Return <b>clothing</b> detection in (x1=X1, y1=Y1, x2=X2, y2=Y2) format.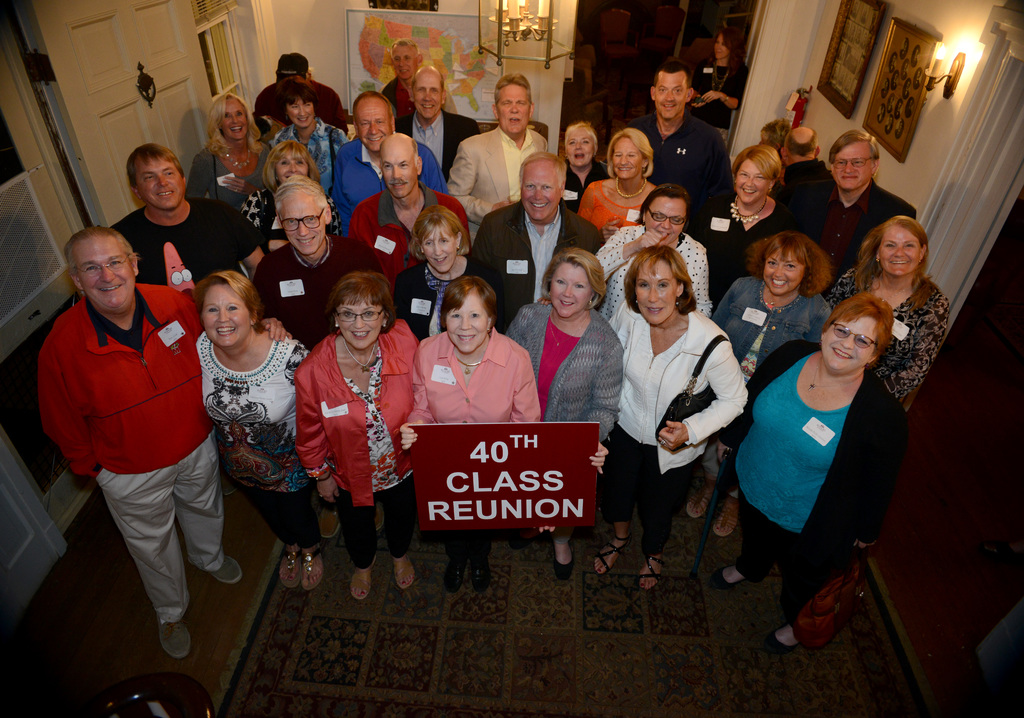
(x1=38, y1=282, x2=200, y2=516).
